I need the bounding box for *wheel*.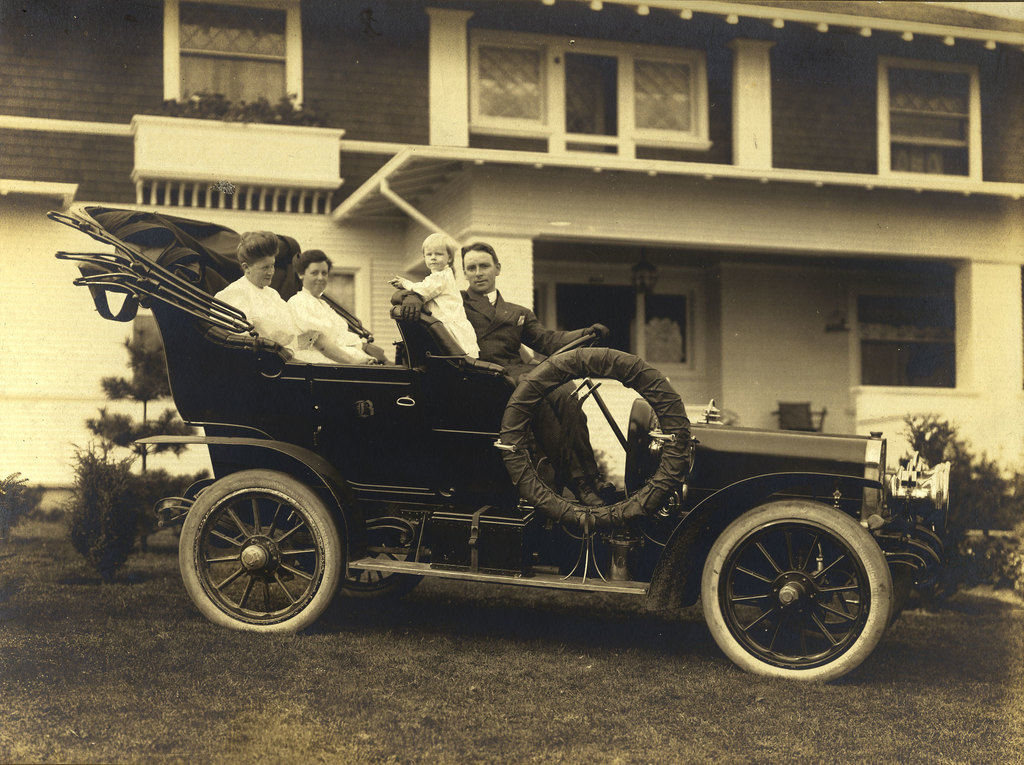
Here it is: select_region(181, 469, 342, 632).
